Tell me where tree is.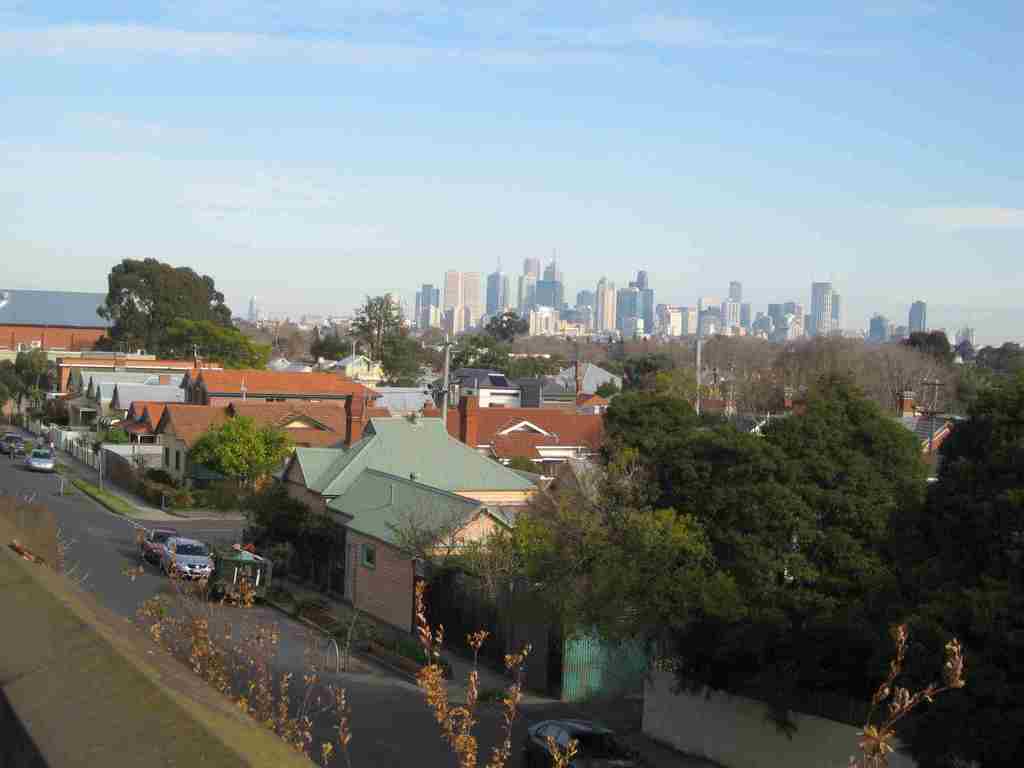
tree is at [375,321,431,378].
